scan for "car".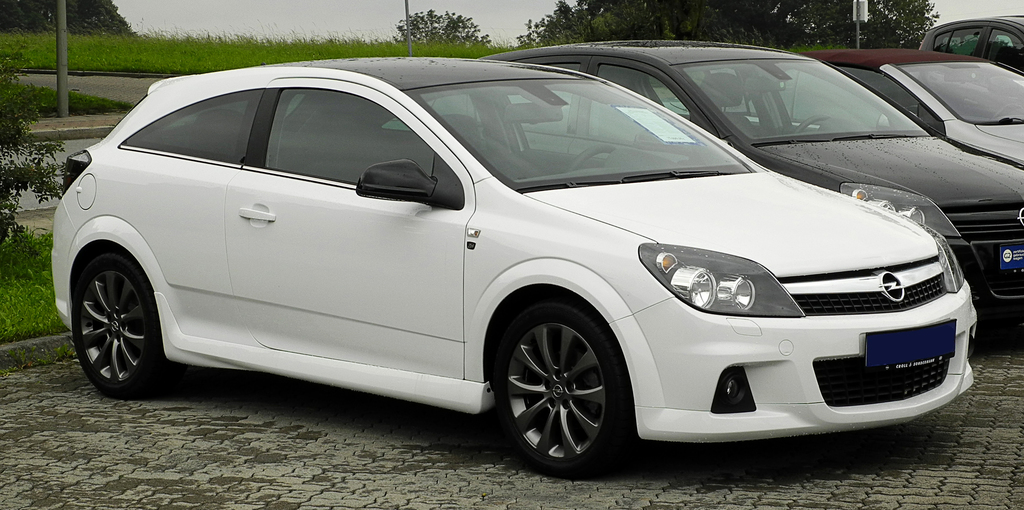
Scan result: select_region(45, 54, 981, 475).
